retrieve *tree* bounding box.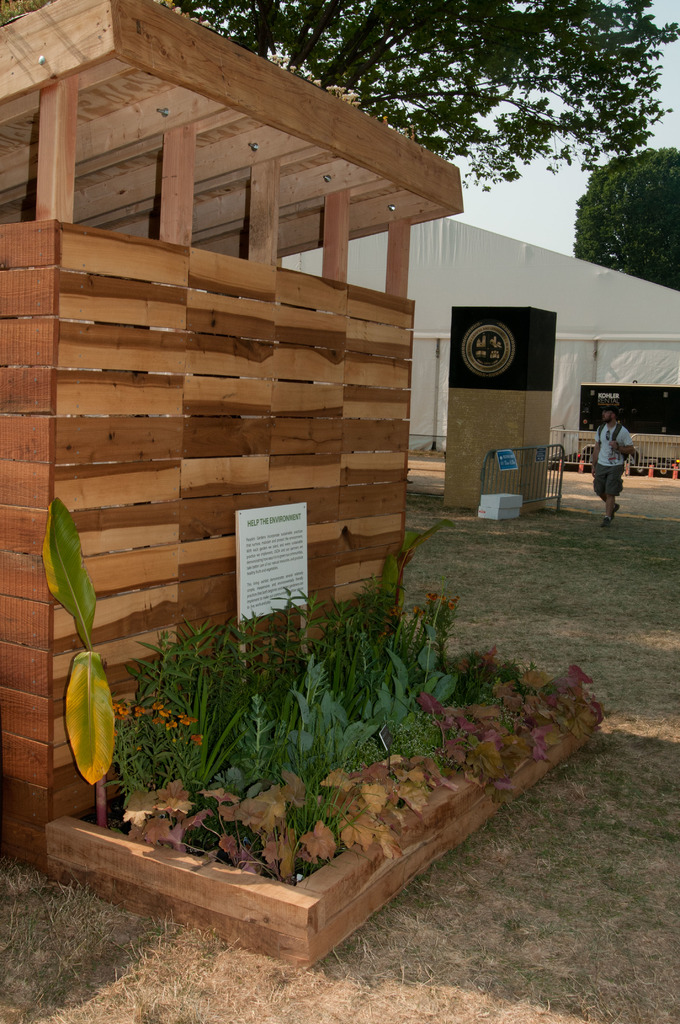
Bounding box: {"x1": 152, "y1": 0, "x2": 679, "y2": 200}.
